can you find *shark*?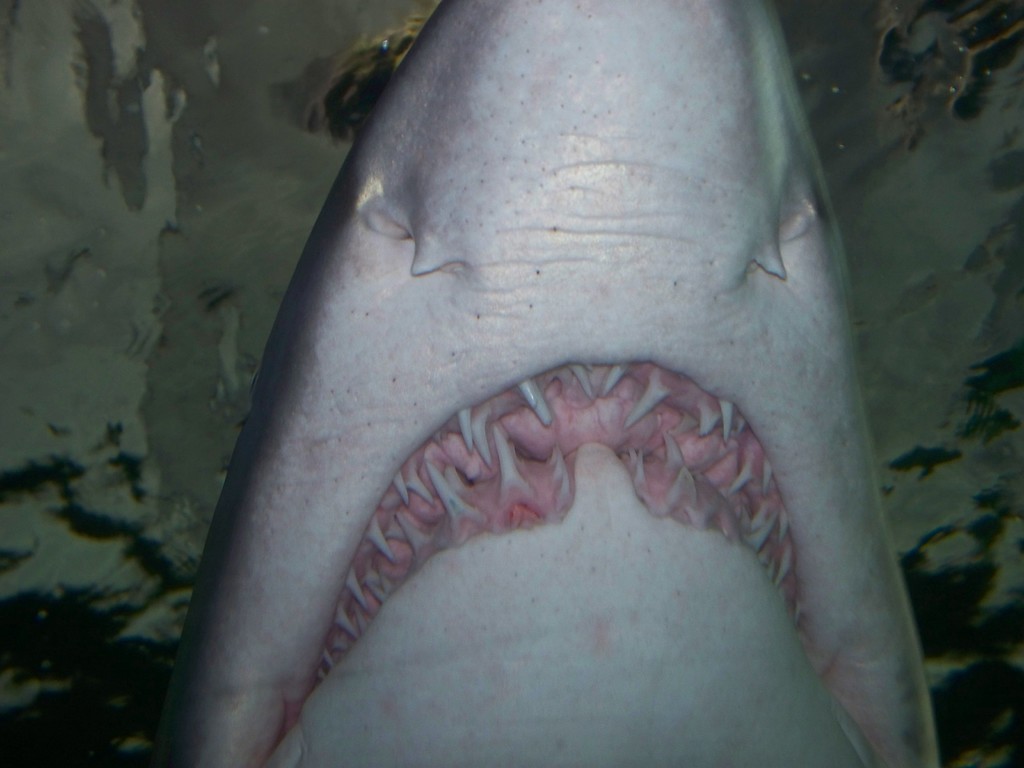
Yes, bounding box: (x1=152, y1=0, x2=941, y2=762).
